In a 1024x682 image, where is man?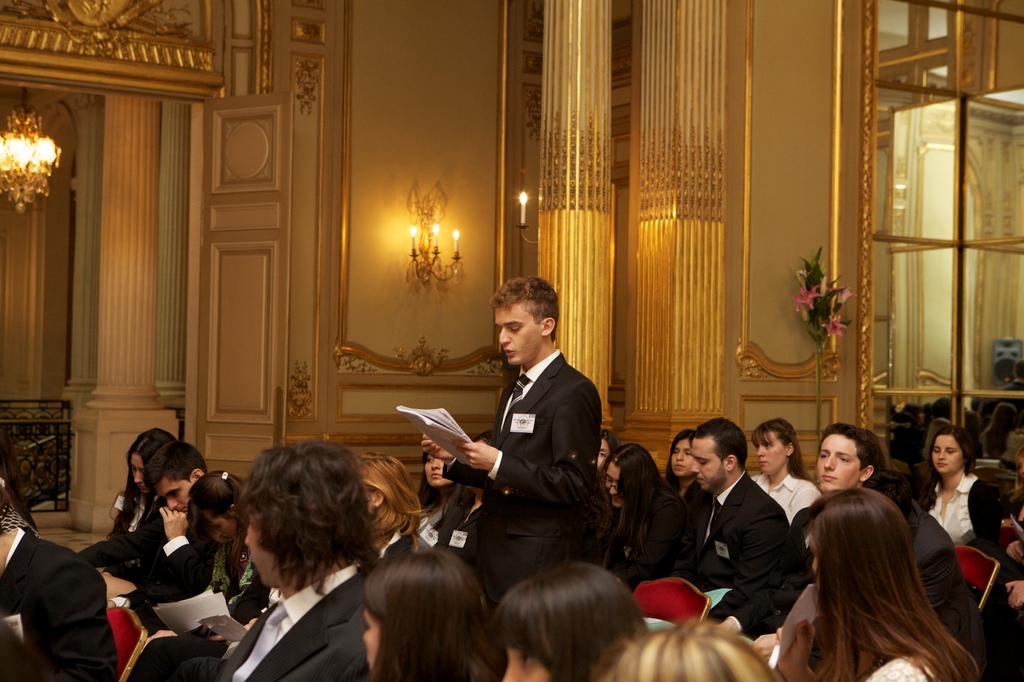
x1=0, y1=475, x2=118, y2=681.
